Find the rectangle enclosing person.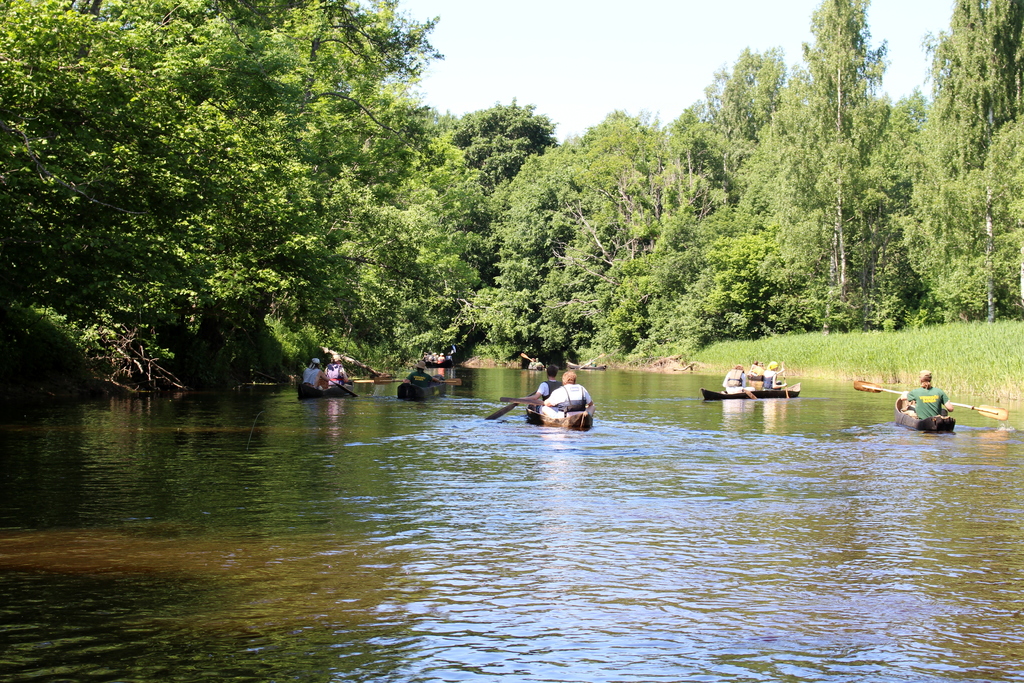
[403,363,430,386].
